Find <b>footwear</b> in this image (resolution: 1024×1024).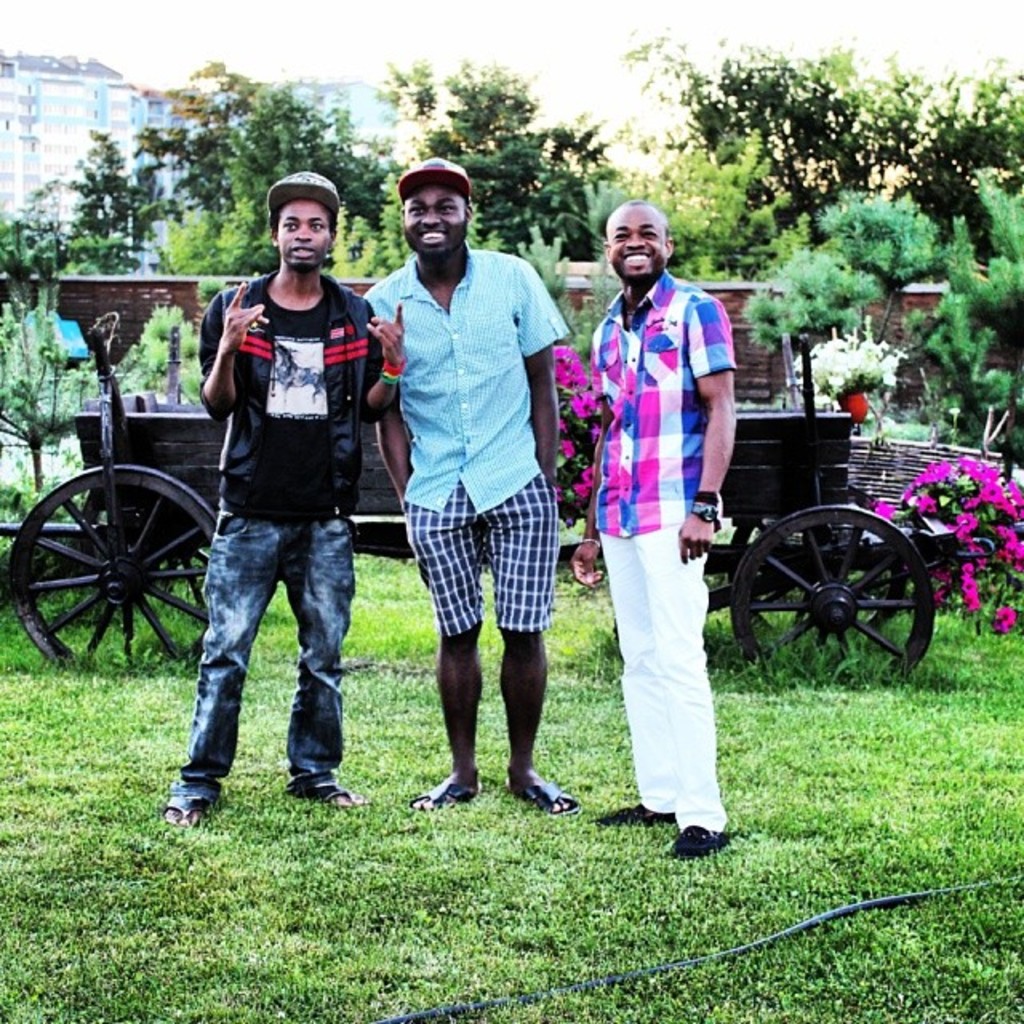
l=493, t=782, r=584, b=821.
